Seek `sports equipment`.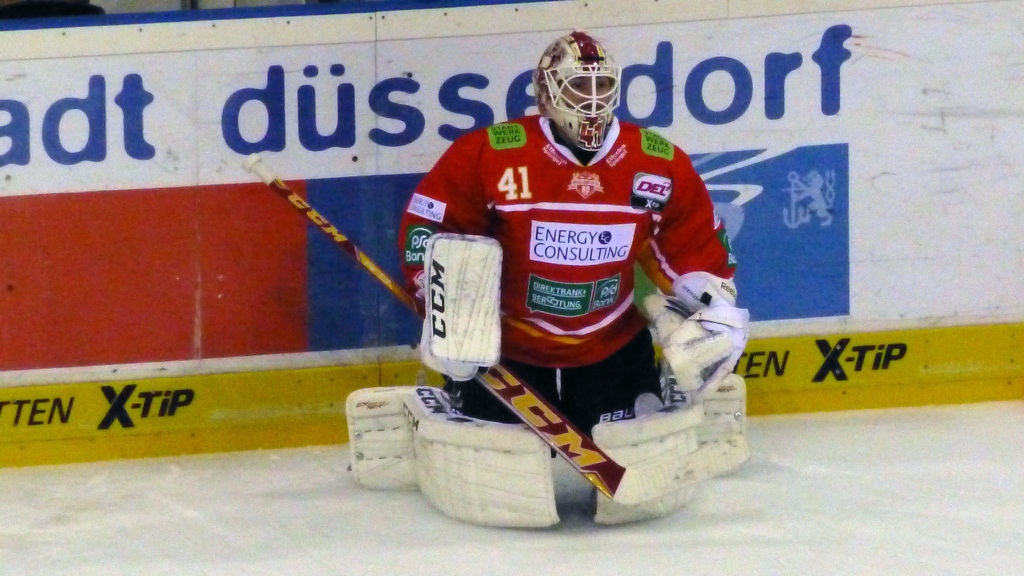
Rect(649, 272, 758, 413).
